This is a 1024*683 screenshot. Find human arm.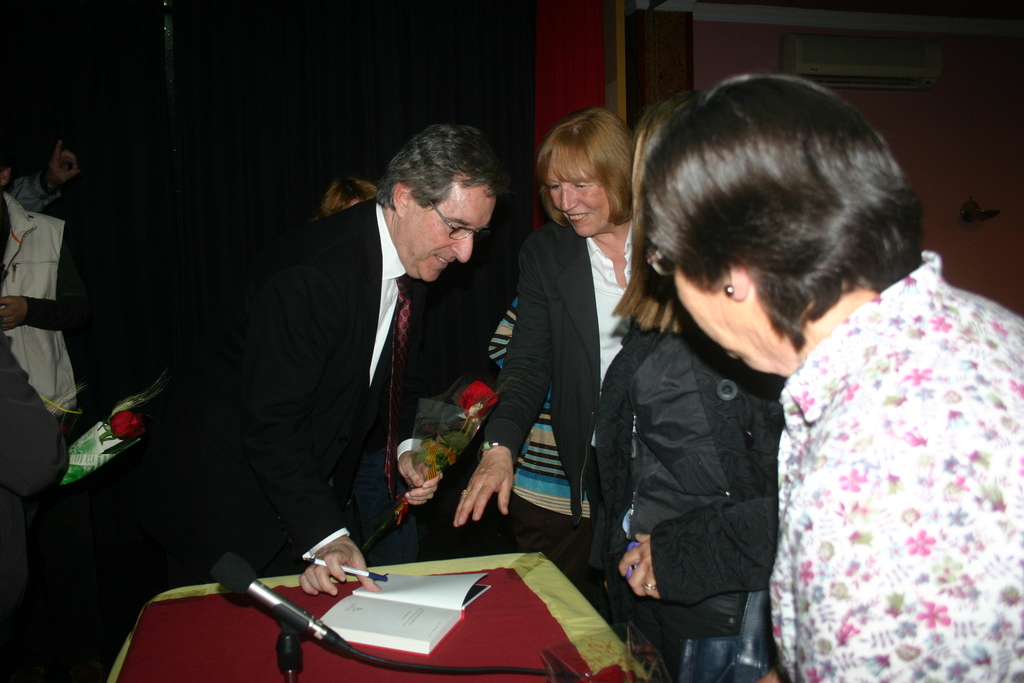
Bounding box: (436,239,536,522).
